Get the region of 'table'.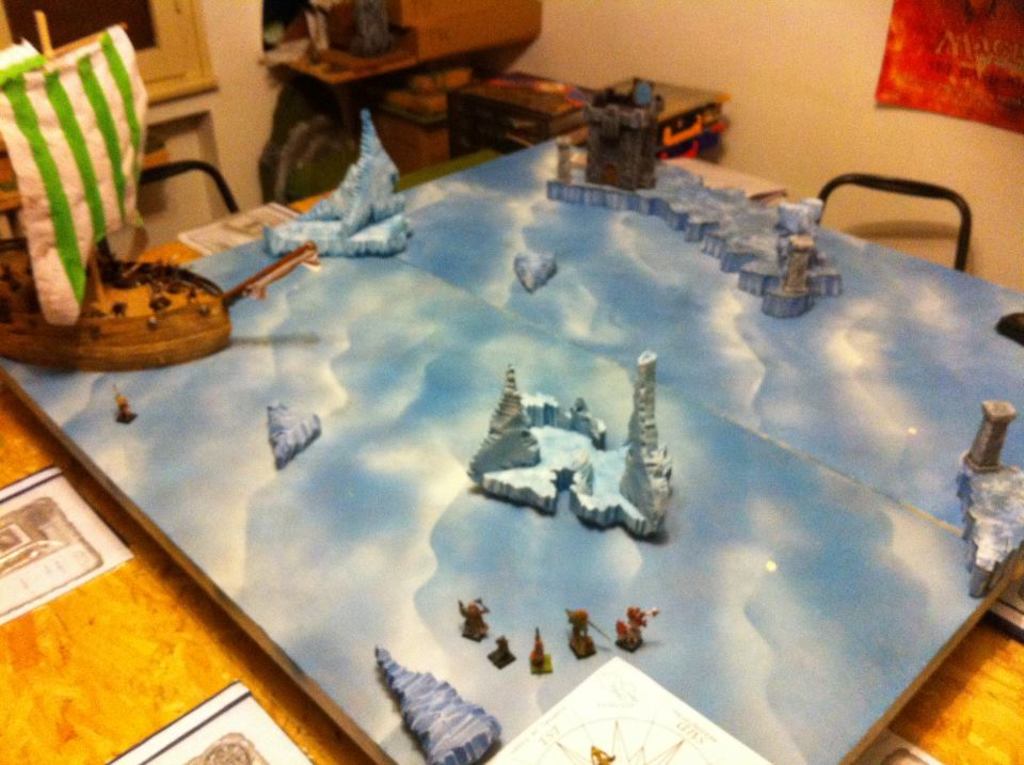
0, 144, 1023, 764.
